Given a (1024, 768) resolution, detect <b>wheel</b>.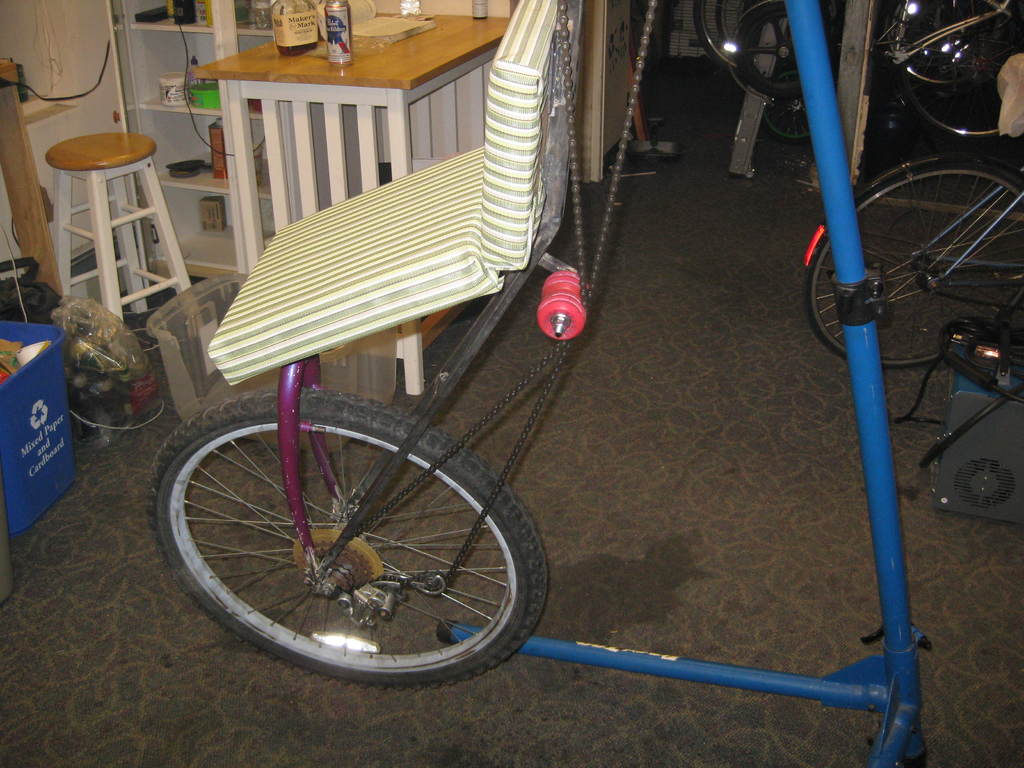
(x1=144, y1=389, x2=552, y2=685).
